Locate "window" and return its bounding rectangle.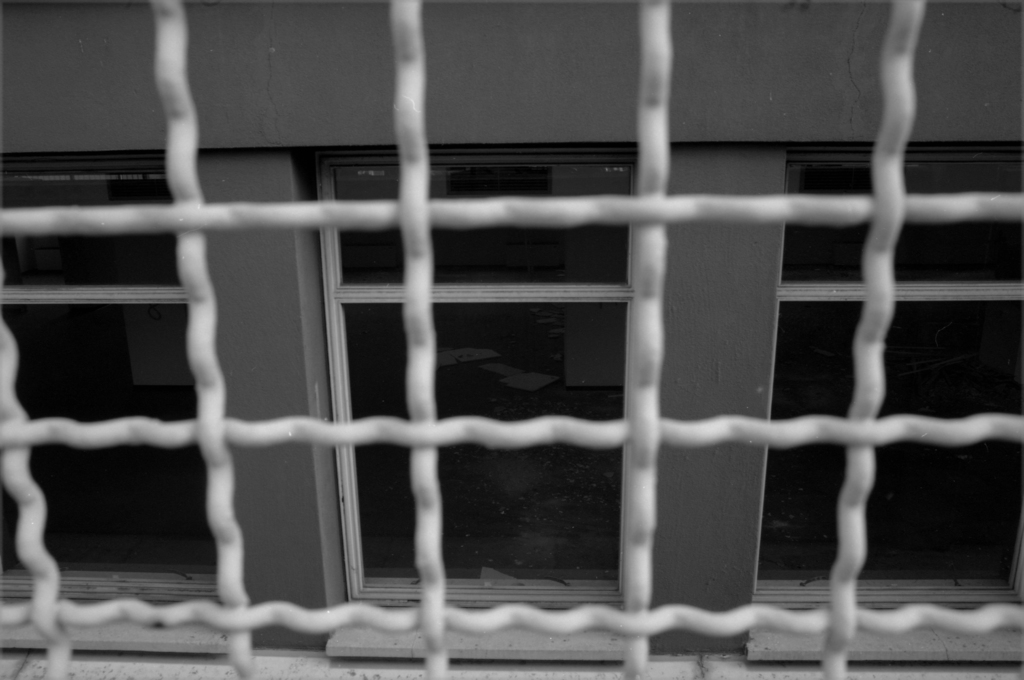
{"x1": 703, "y1": 137, "x2": 1004, "y2": 602}.
